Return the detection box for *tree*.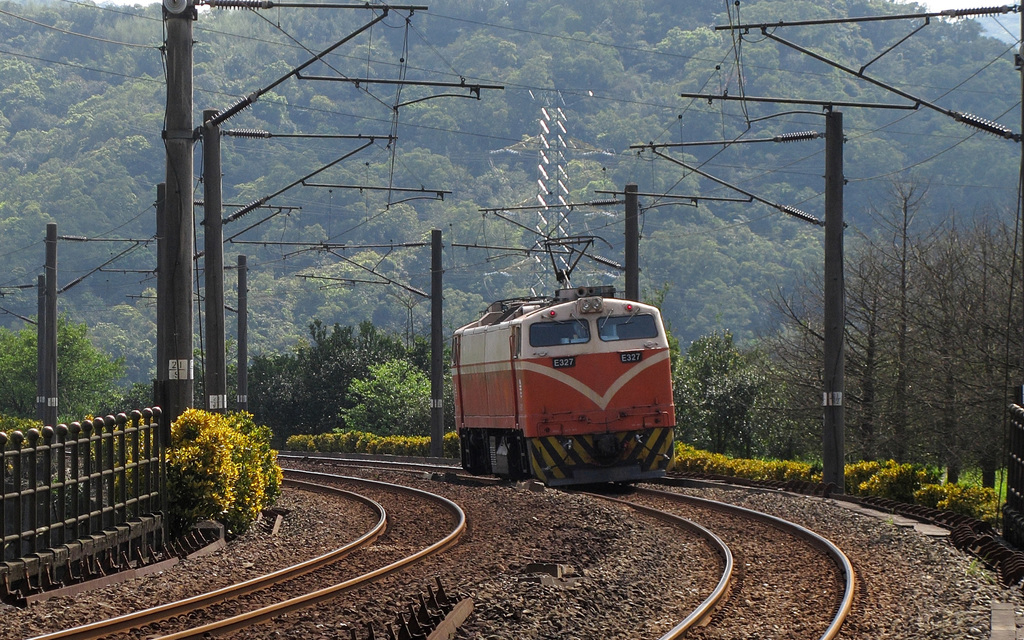
BBox(752, 184, 1023, 481).
